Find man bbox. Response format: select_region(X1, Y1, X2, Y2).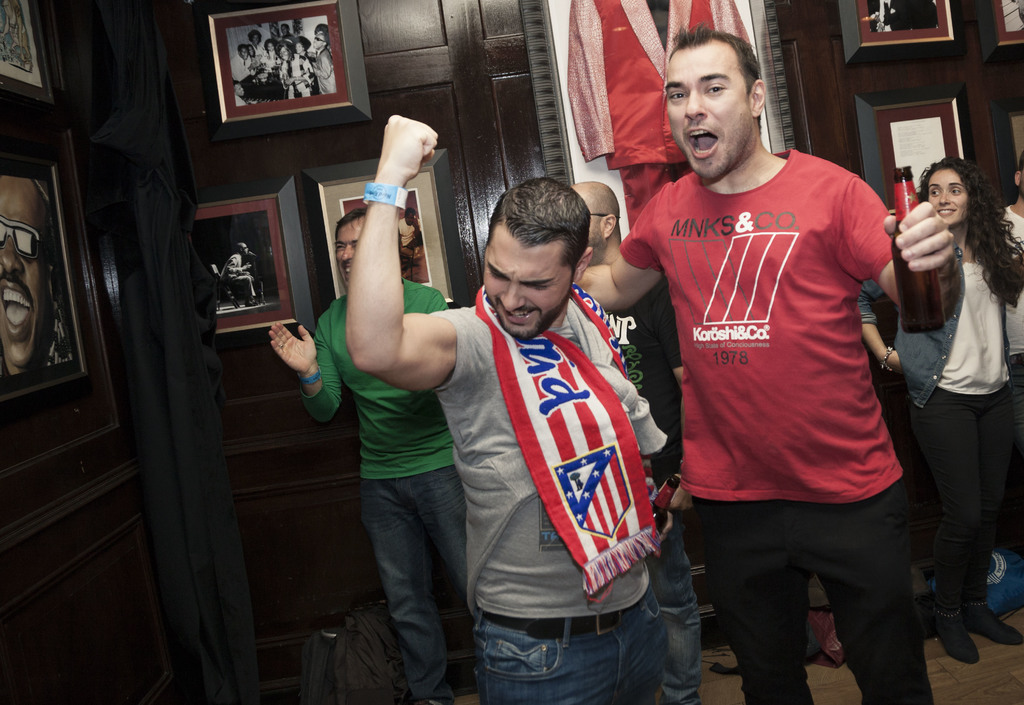
select_region(567, 179, 705, 704).
